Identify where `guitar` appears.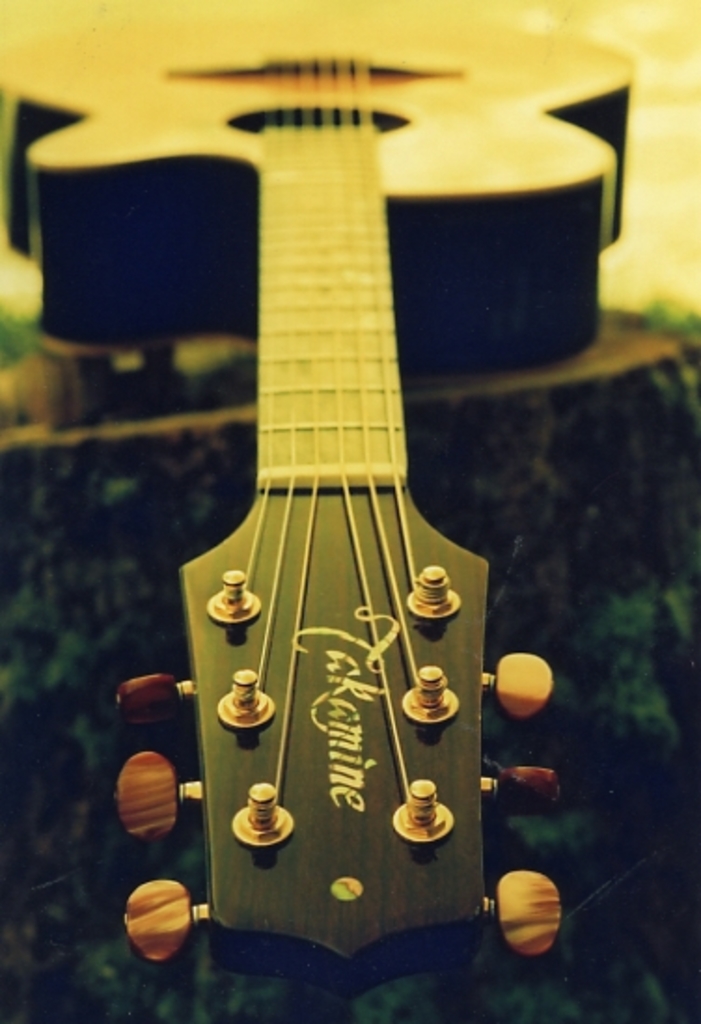
Appears at l=0, t=0, r=641, b=1000.
